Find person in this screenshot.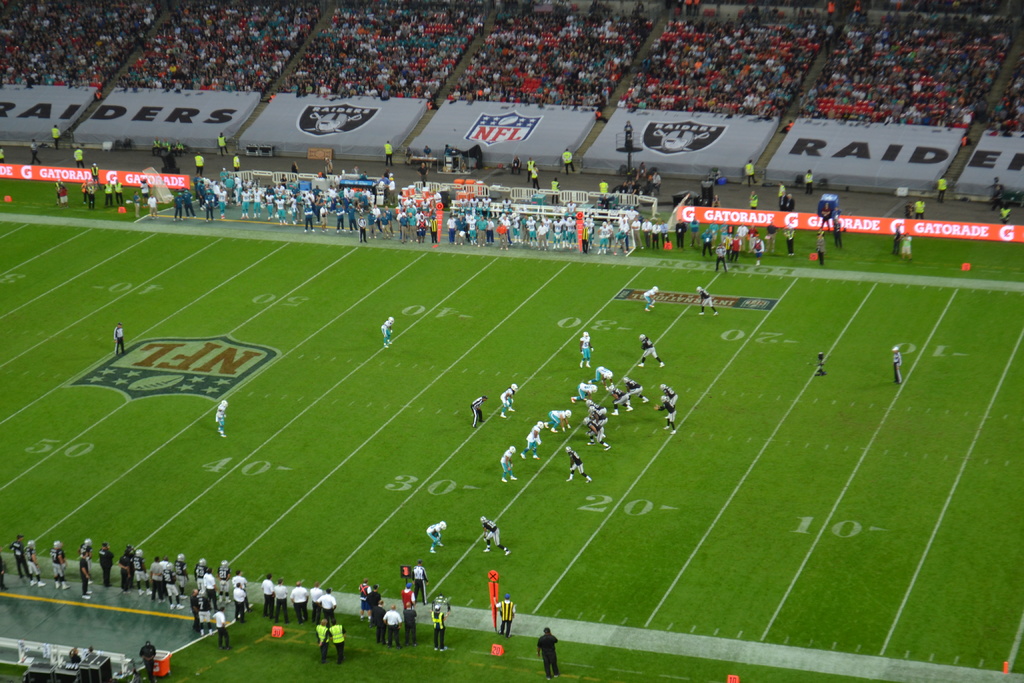
The bounding box for person is {"x1": 381, "y1": 607, "x2": 403, "y2": 646}.
